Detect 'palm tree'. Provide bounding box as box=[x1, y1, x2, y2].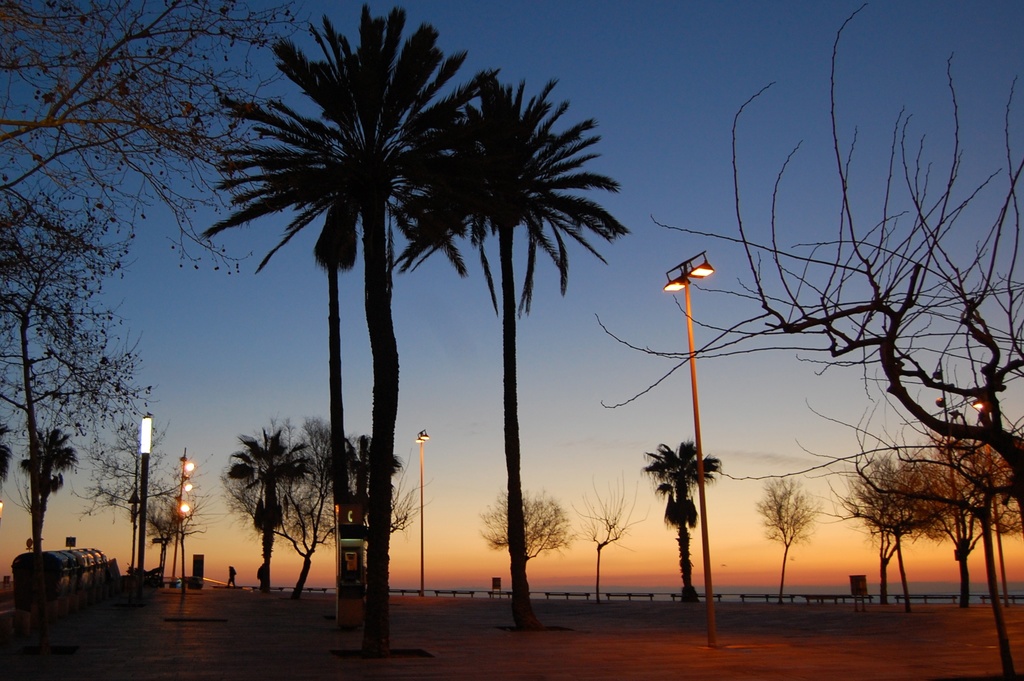
box=[236, 425, 326, 602].
